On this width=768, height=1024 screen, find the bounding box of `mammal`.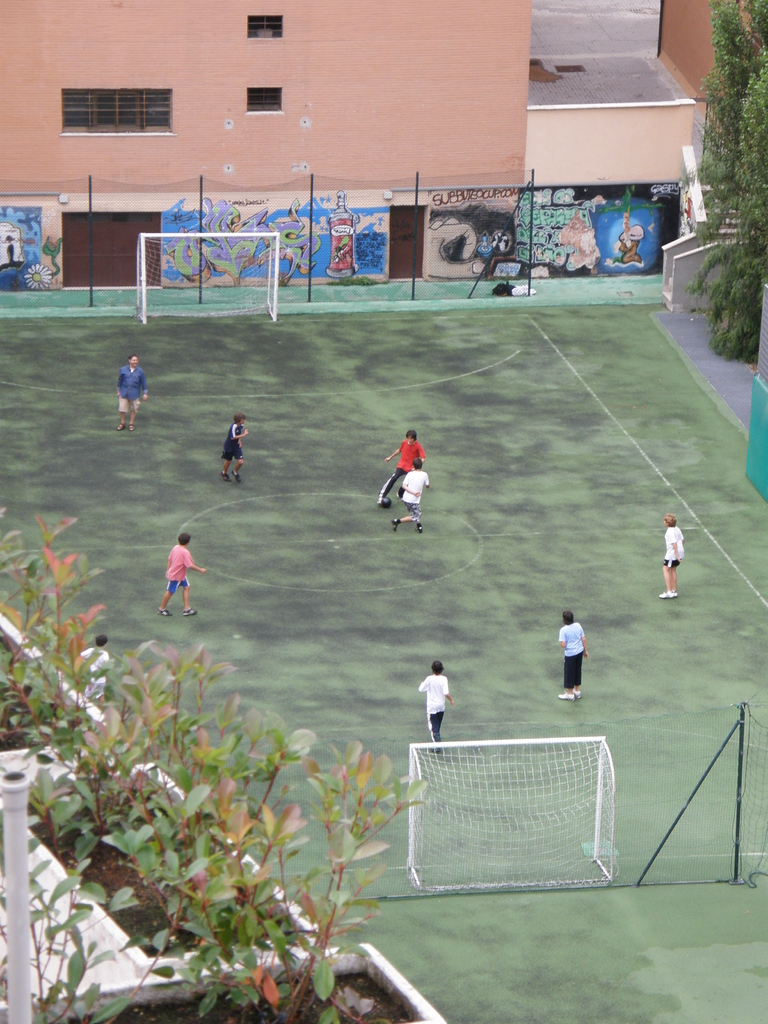
Bounding box: detection(380, 430, 424, 504).
